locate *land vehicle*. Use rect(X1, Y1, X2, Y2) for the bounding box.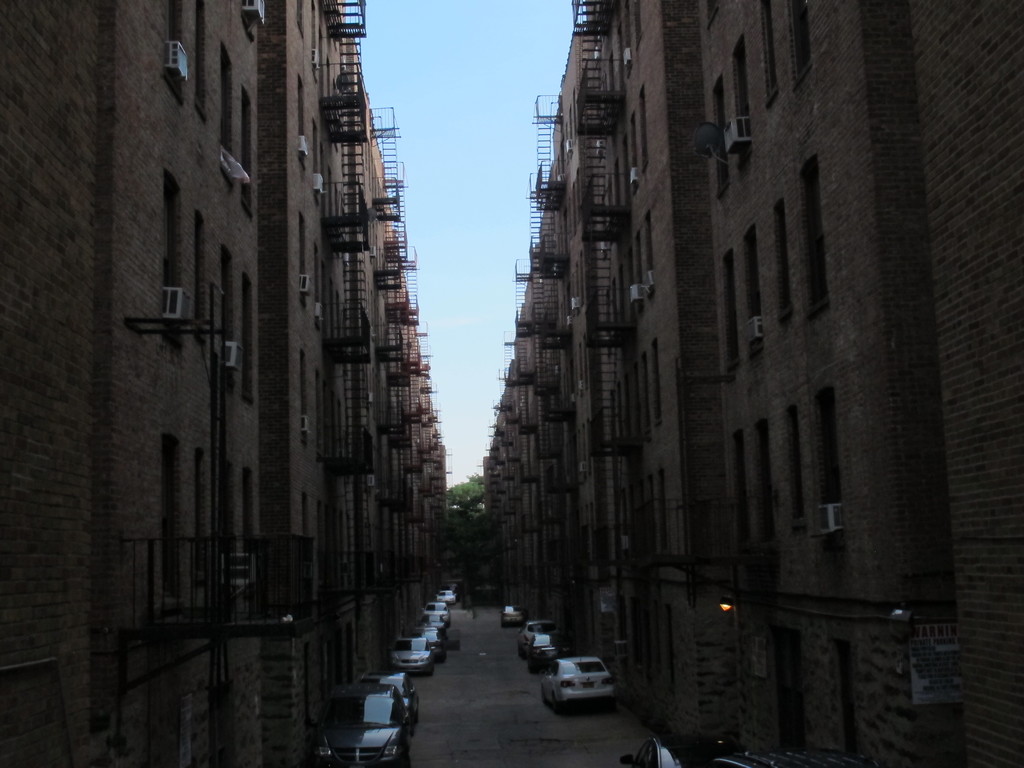
rect(362, 675, 417, 725).
